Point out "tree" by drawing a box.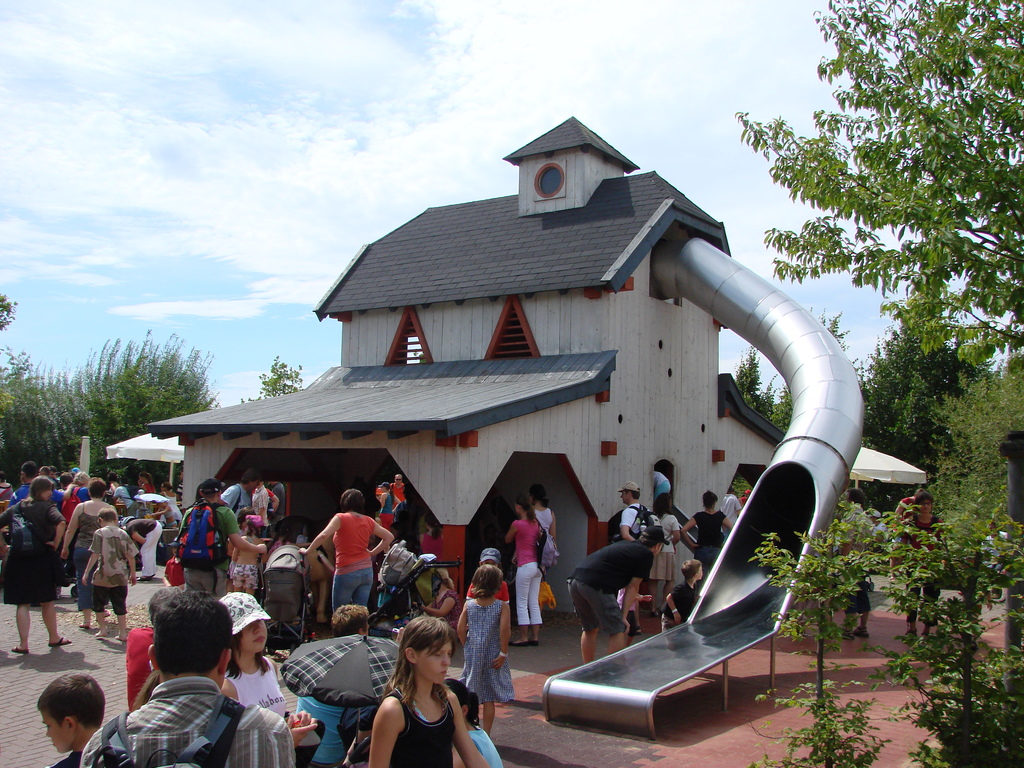
<box>0,292,17,332</box>.
